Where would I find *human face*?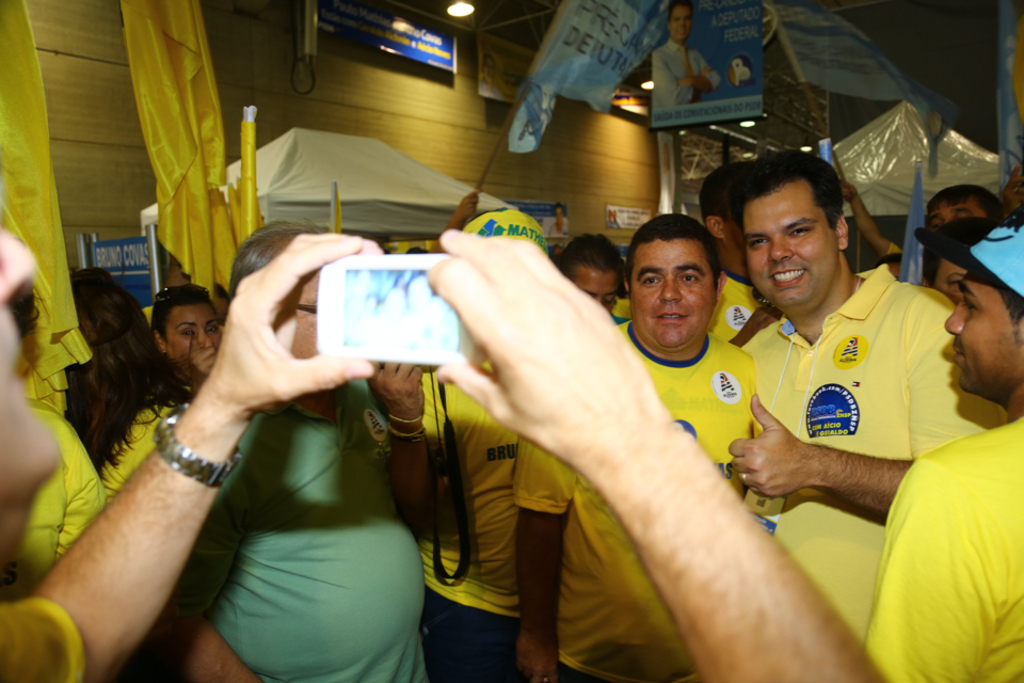
At Rect(630, 240, 715, 346).
